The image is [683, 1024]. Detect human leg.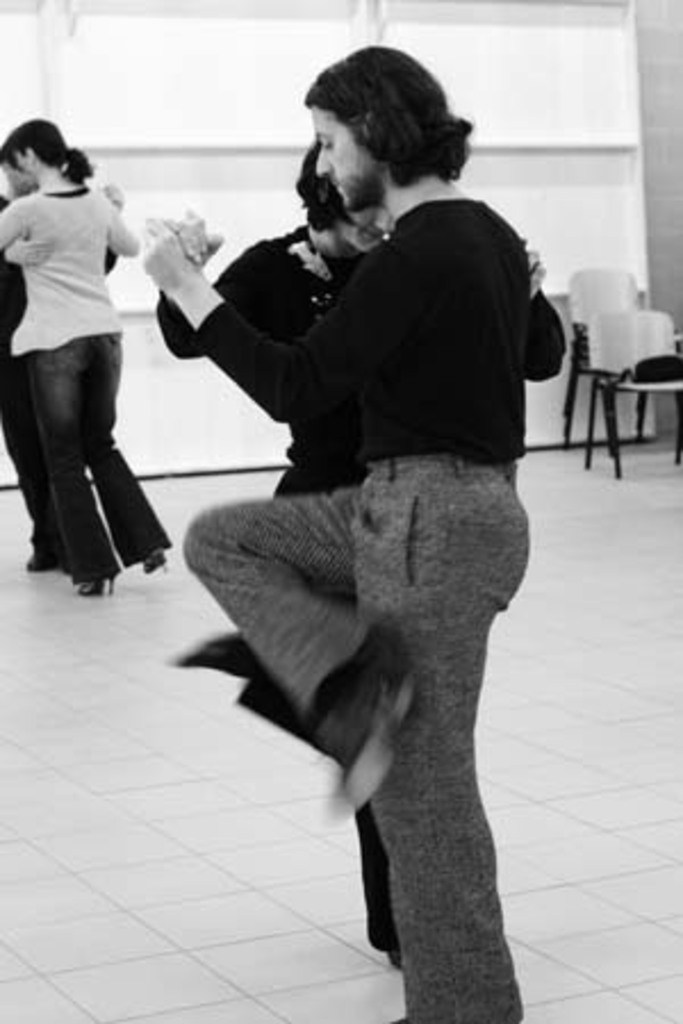
Detection: (left=82, top=328, right=173, bottom=578).
